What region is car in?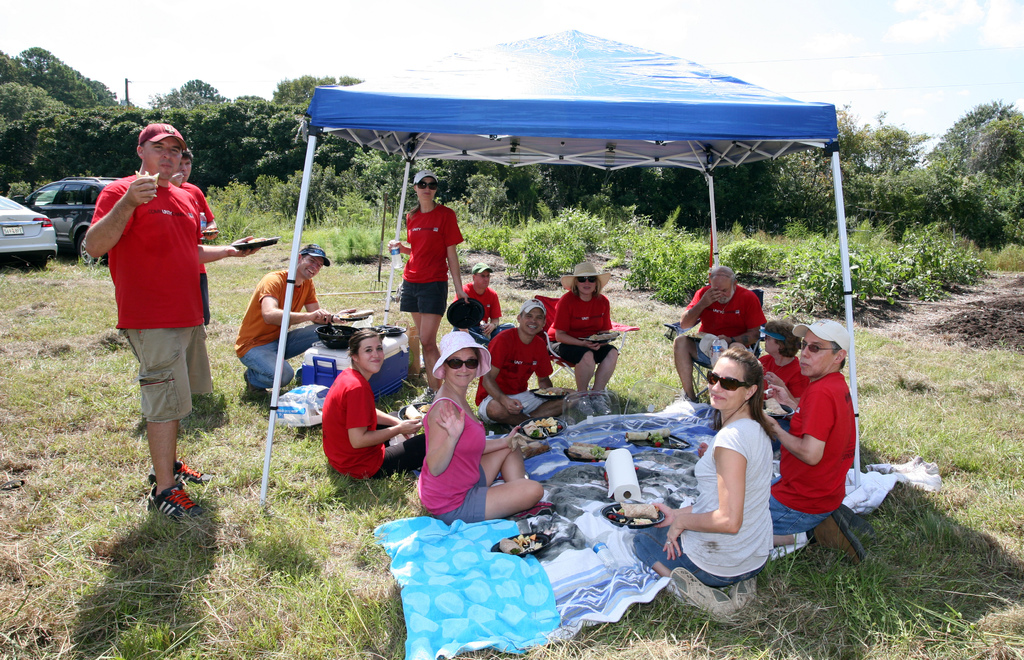
10 173 122 267.
